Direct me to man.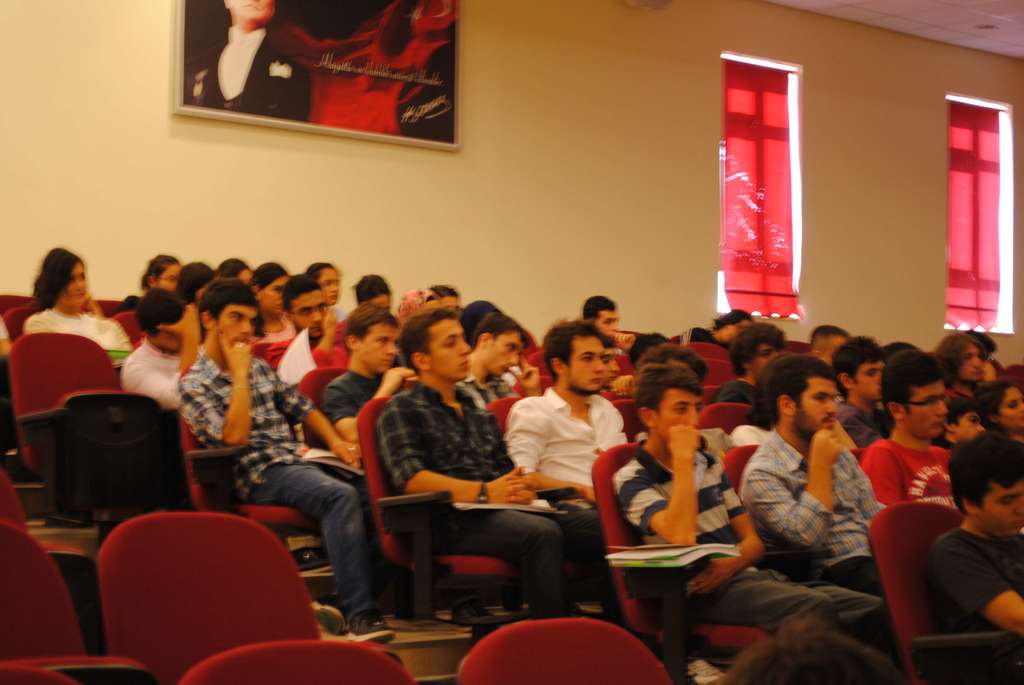
Direction: 855,350,959,510.
